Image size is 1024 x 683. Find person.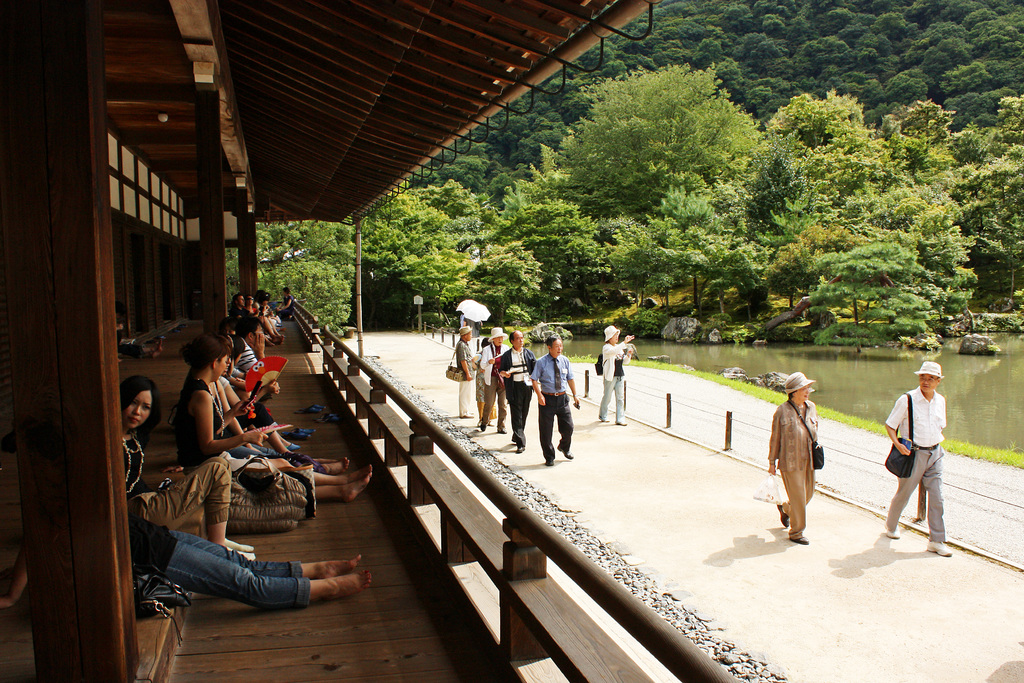
select_region(524, 334, 584, 457).
